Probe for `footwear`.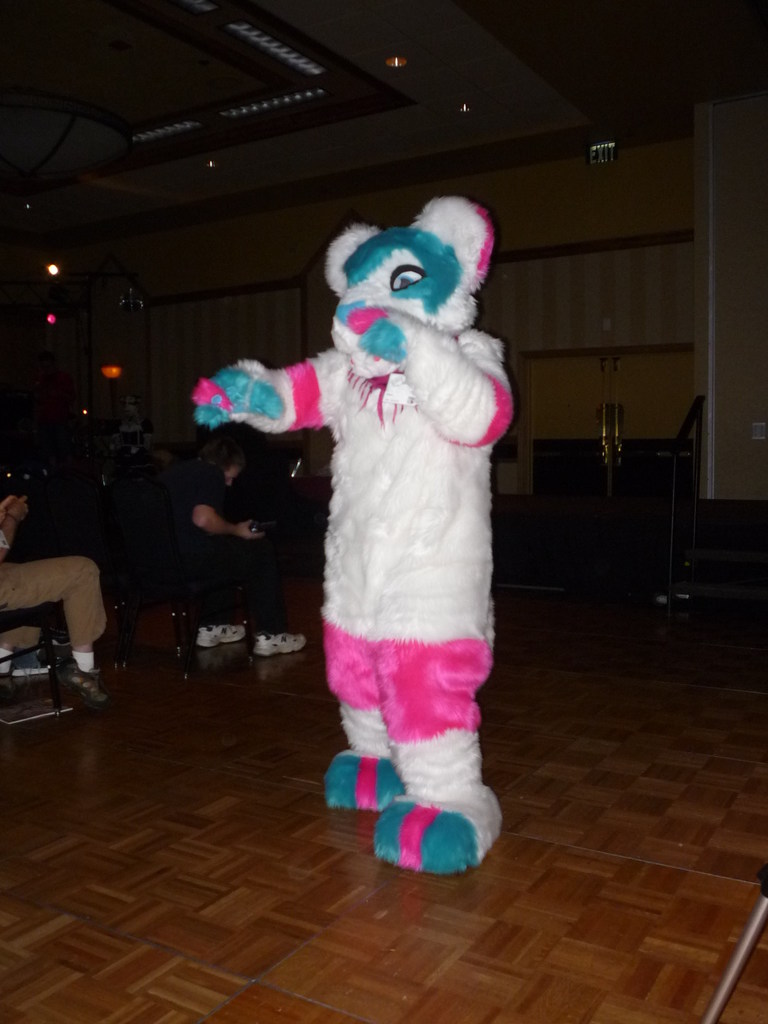
Probe result: locate(252, 632, 307, 657).
